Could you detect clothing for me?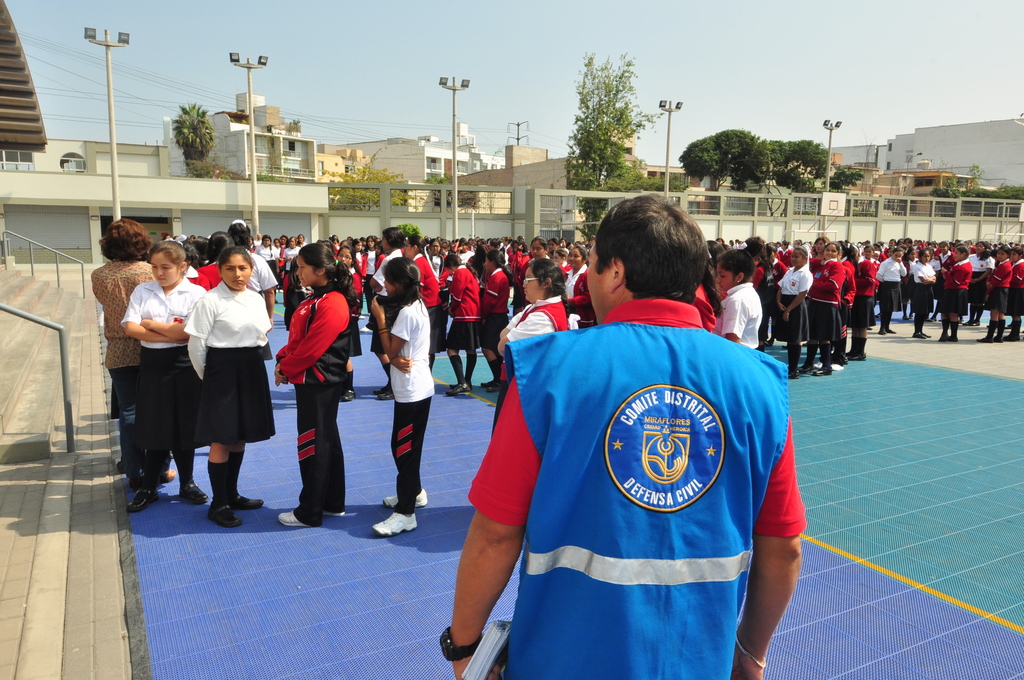
Detection result: 276 279 350 529.
